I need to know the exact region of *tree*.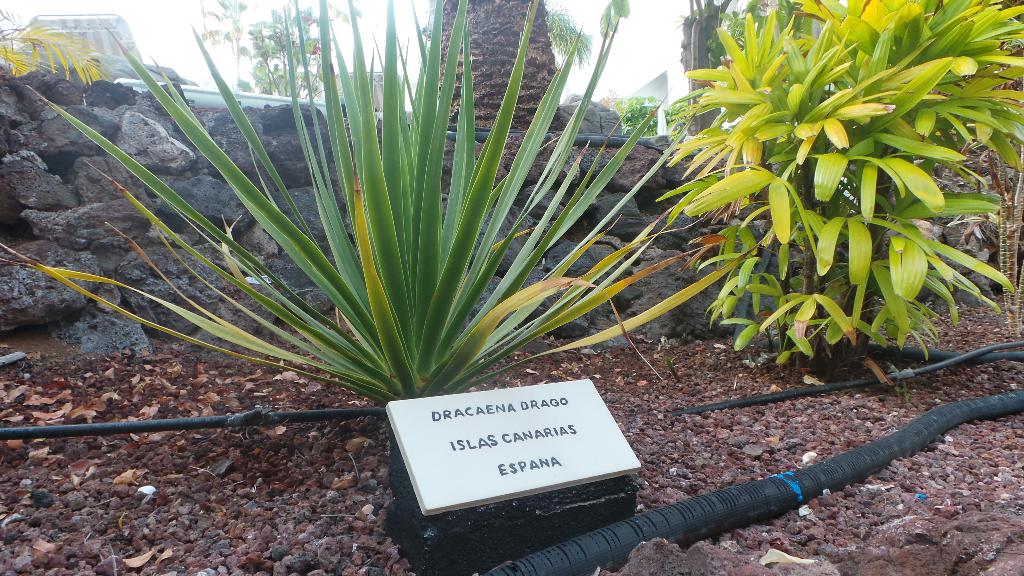
Region: <bbox>685, 0, 741, 147</bbox>.
